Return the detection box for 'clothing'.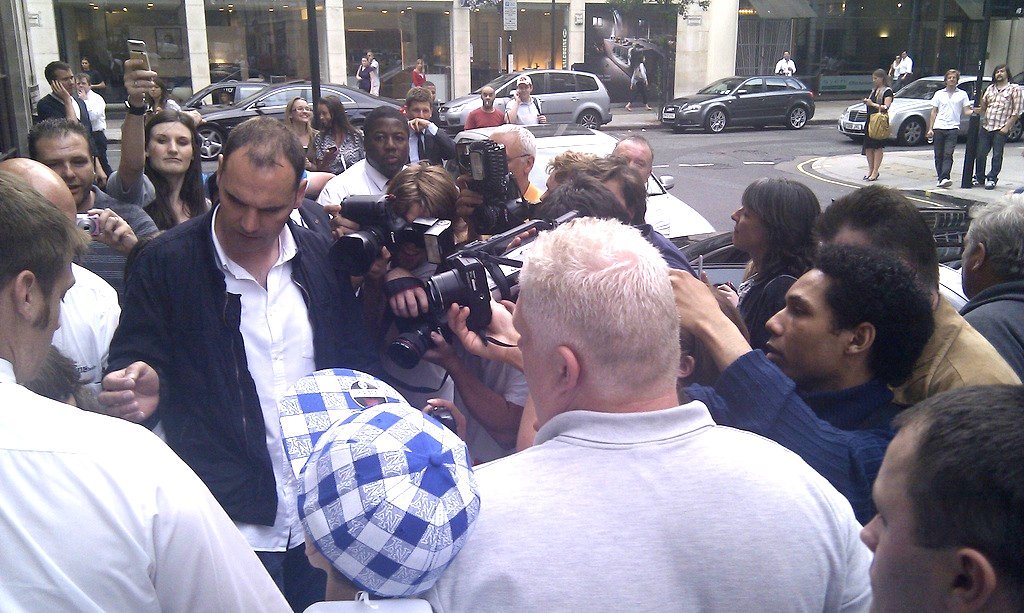
<region>47, 264, 127, 385</region>.
